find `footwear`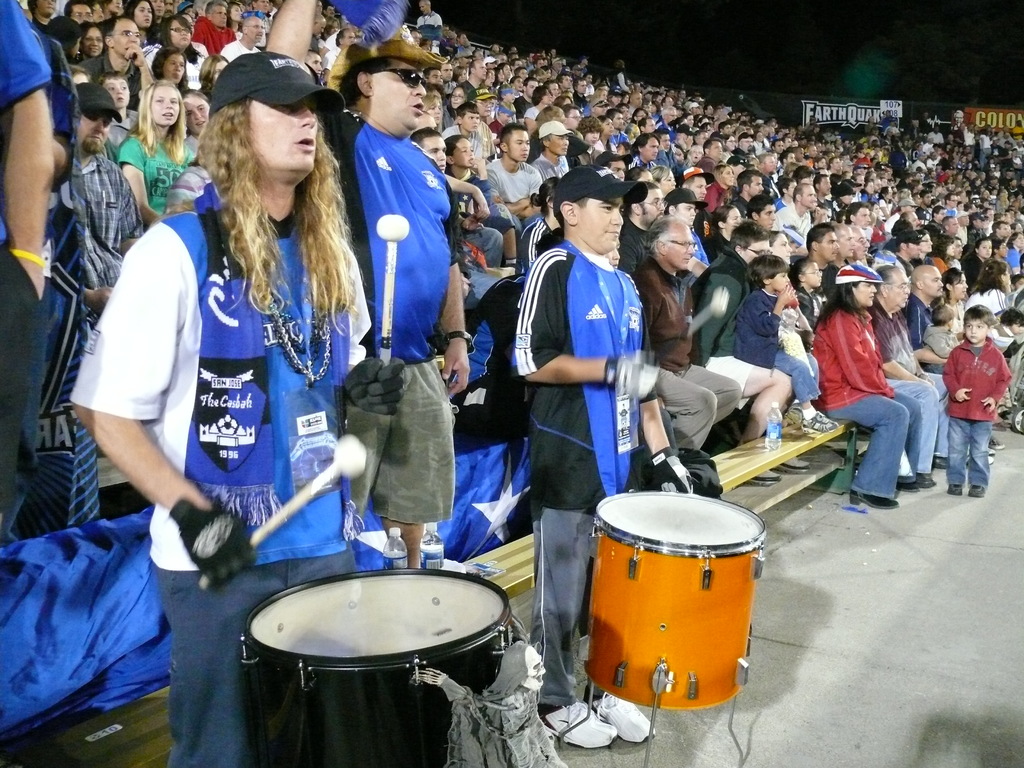
bbox=[991, 421, 1010, 431]
